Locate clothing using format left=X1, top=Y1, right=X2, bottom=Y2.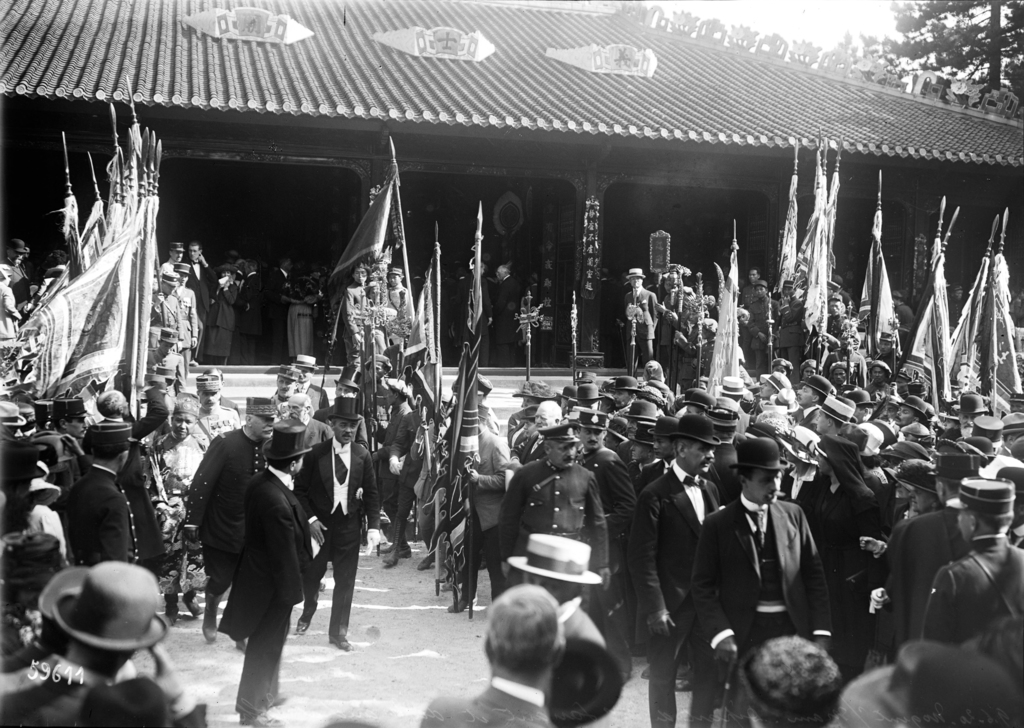
left=766, top=458, right=824, bottom=500.
